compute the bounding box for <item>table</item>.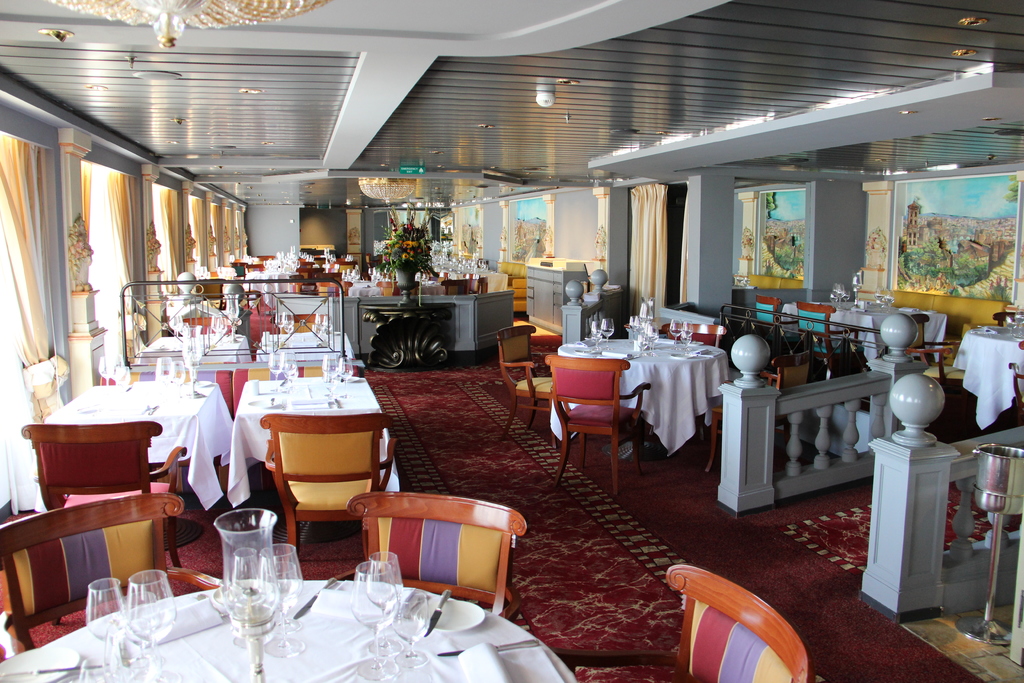
<bbox>25, 379, 225, 520</bbox>.
